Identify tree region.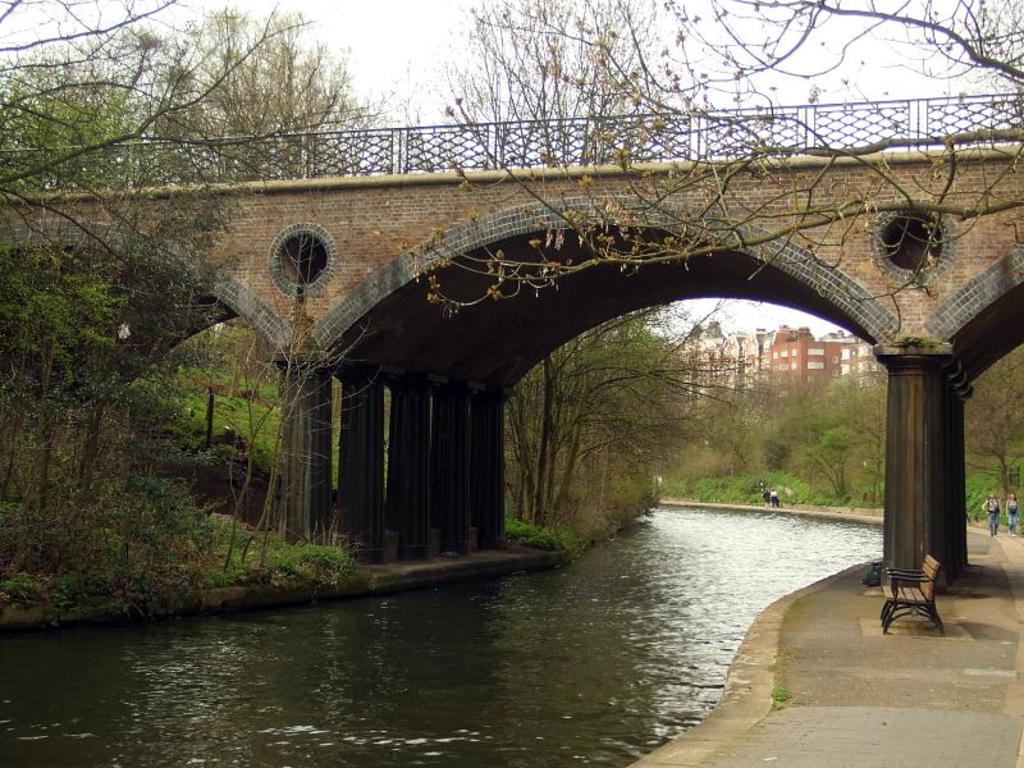
Region: [left=136, top=10, right=390, bottom=187].
